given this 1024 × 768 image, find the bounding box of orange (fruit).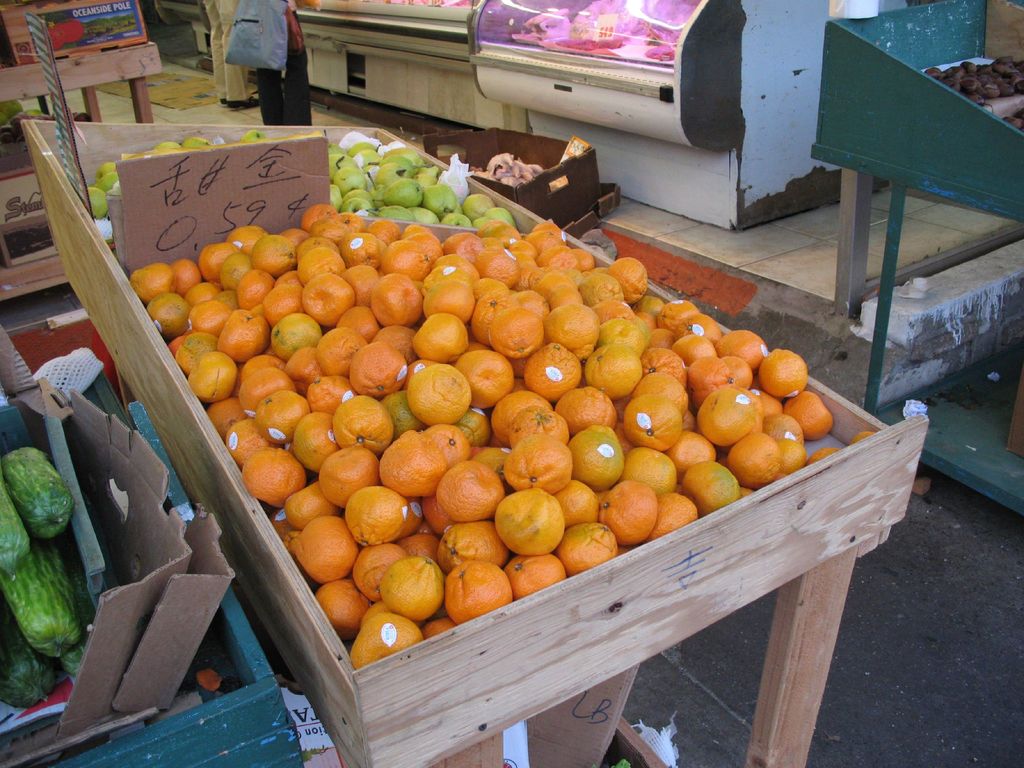
[280,310,325,355].
